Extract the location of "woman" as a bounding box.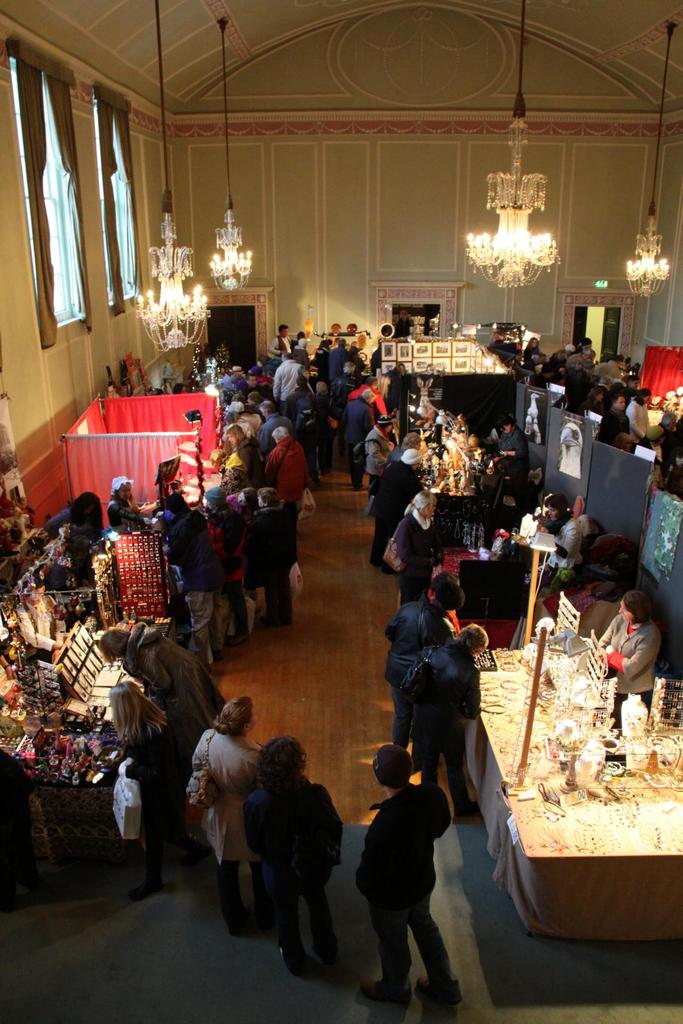
rect(108, 677, 181, 896).
